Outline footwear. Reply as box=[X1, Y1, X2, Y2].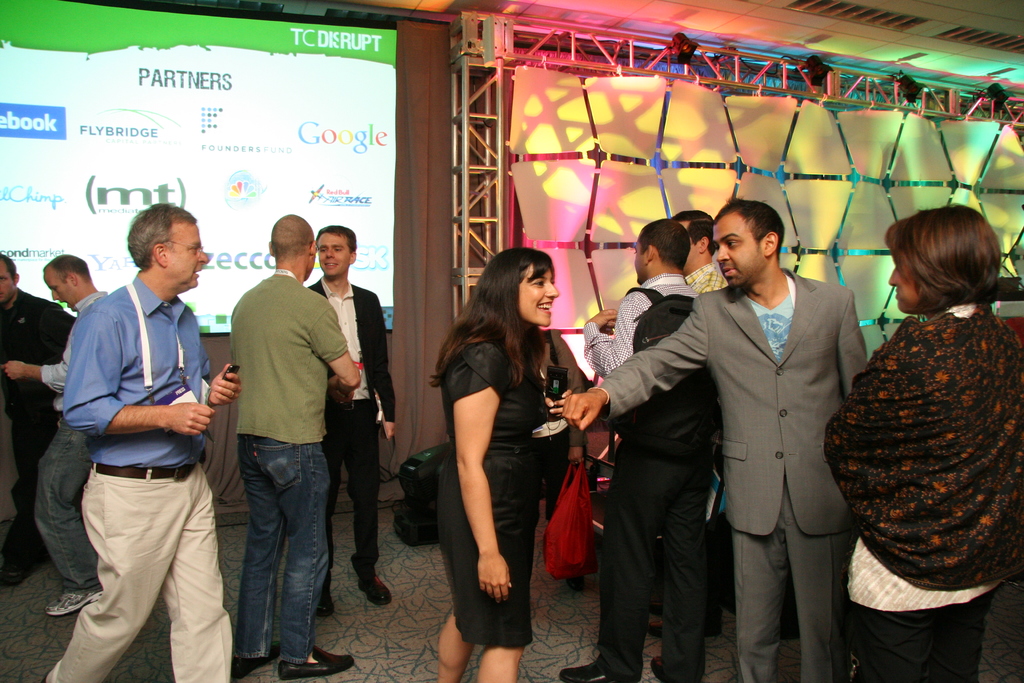
box=[312, 591, 336, 609].
